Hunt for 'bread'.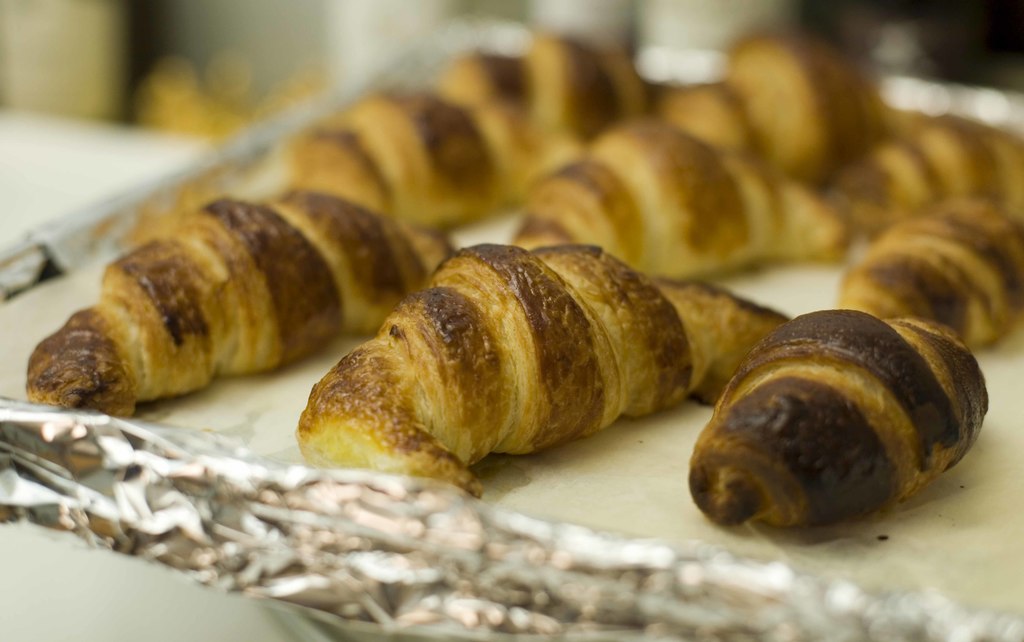
Hunted down at detection(685, 309, 991, 523).
